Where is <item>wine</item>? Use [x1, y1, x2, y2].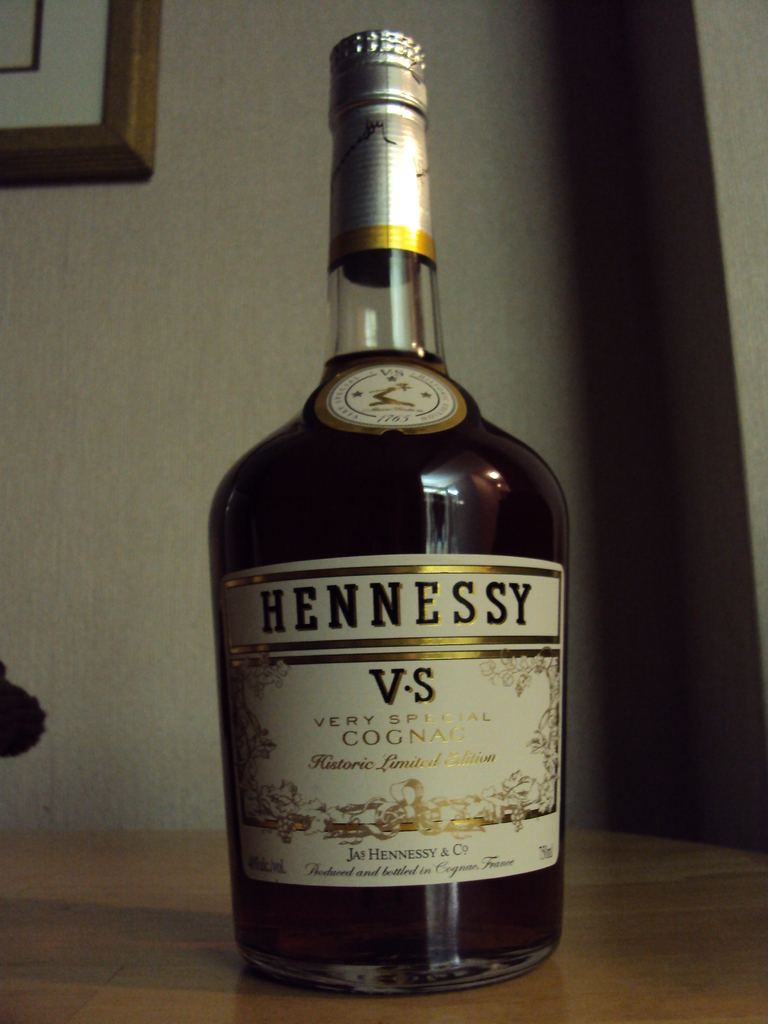
[198, 29, 581, 994].
